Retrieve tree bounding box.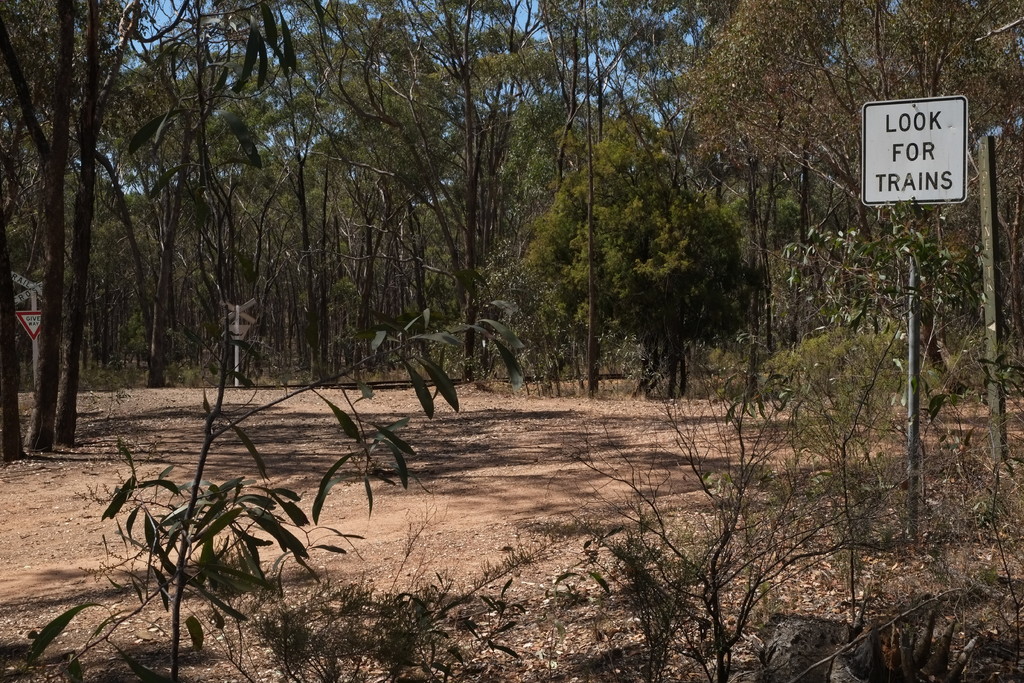
Bounding box: 652, 0, 1023, 377.
